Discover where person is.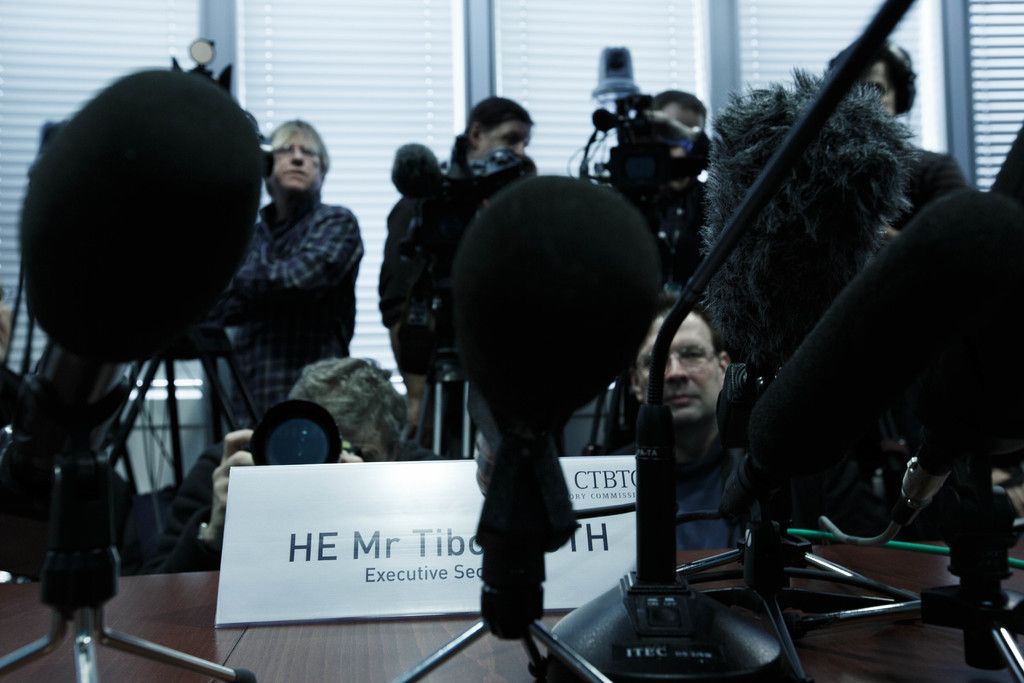
Discovered at (385,97,535,427).
